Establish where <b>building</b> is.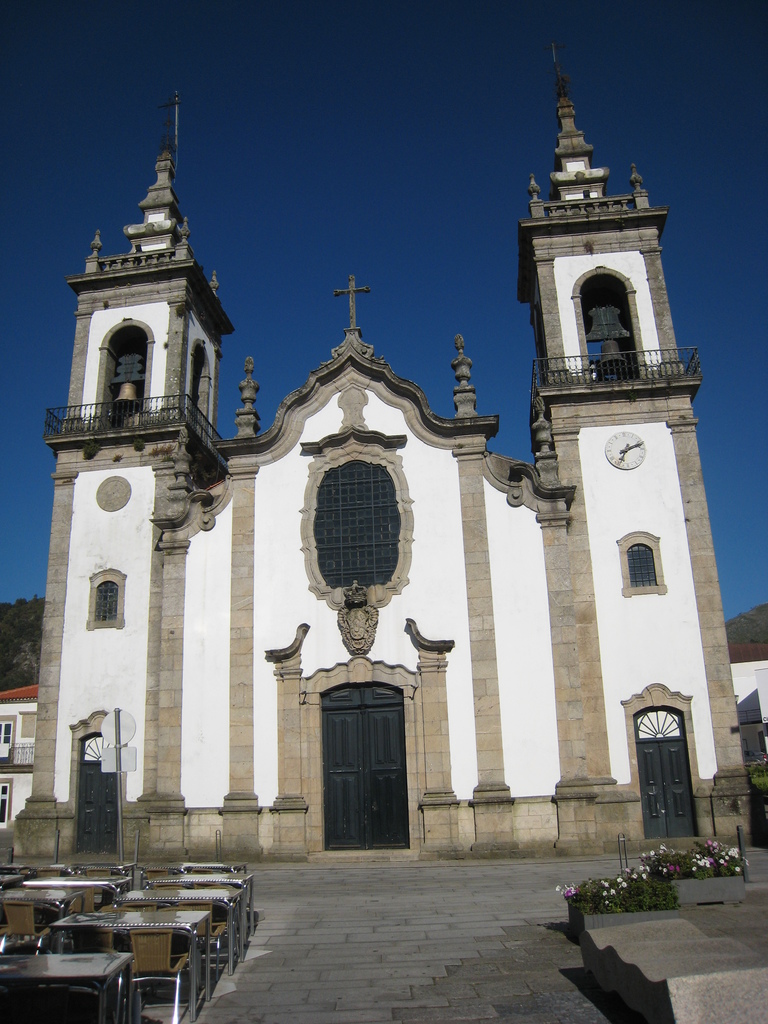
Established at bbox=[0, 42, 767, 851].
